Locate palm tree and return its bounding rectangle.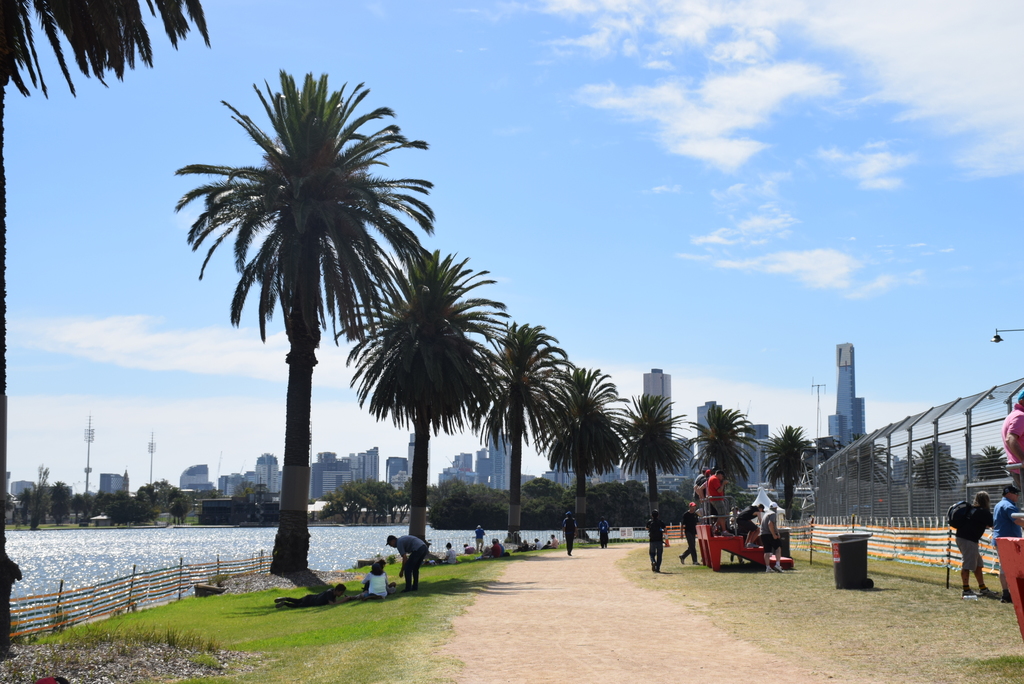
left=680, top=384, right=743, bottom=548.
